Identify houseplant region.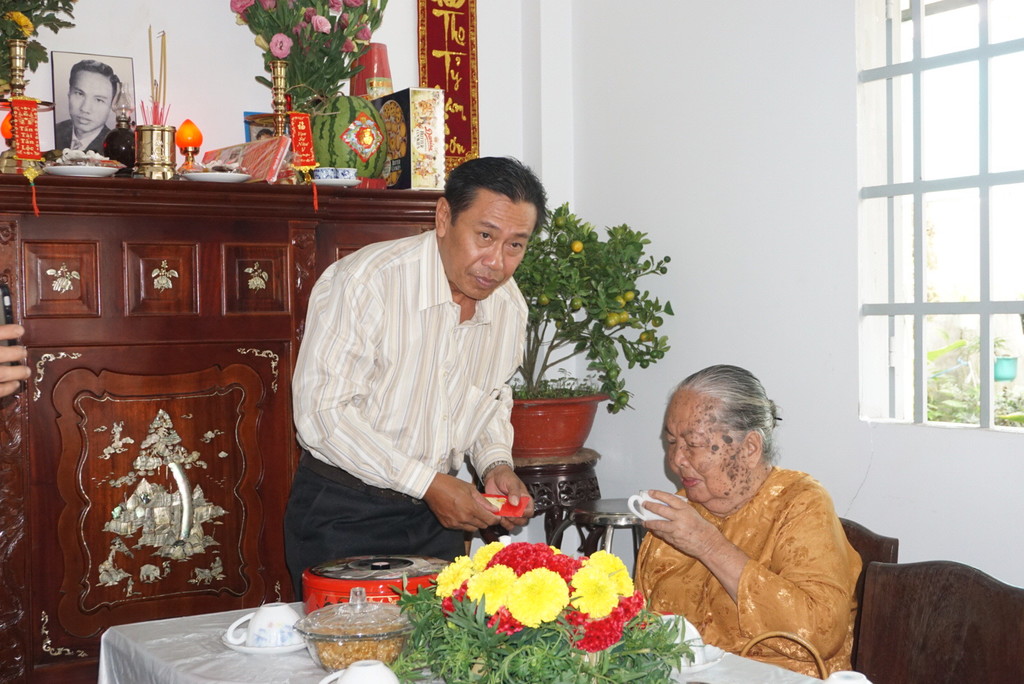
Region: rect(216, 0, 381, 138).
